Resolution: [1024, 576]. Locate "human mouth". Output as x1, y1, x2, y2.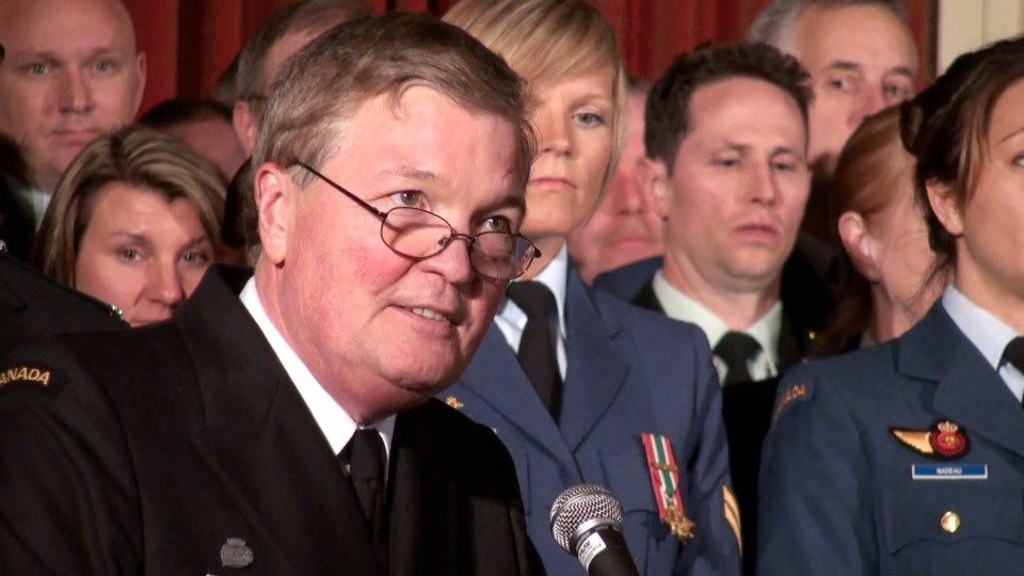
48, 122, 108, 143.
